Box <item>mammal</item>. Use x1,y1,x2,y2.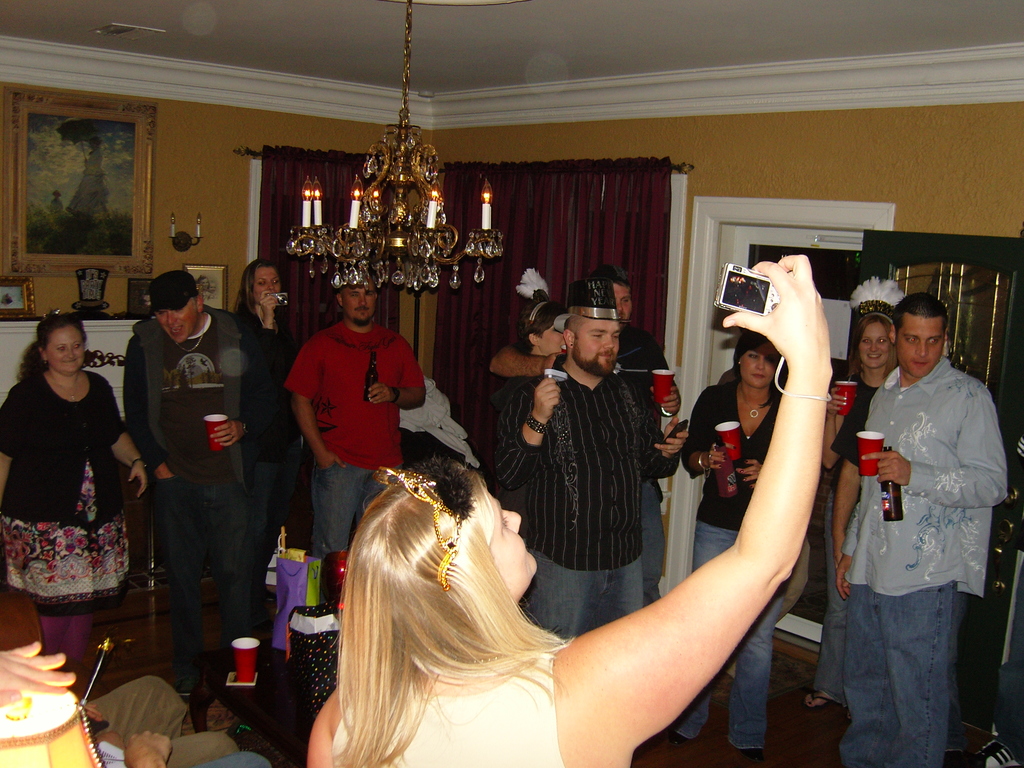
805,274,907,710.
